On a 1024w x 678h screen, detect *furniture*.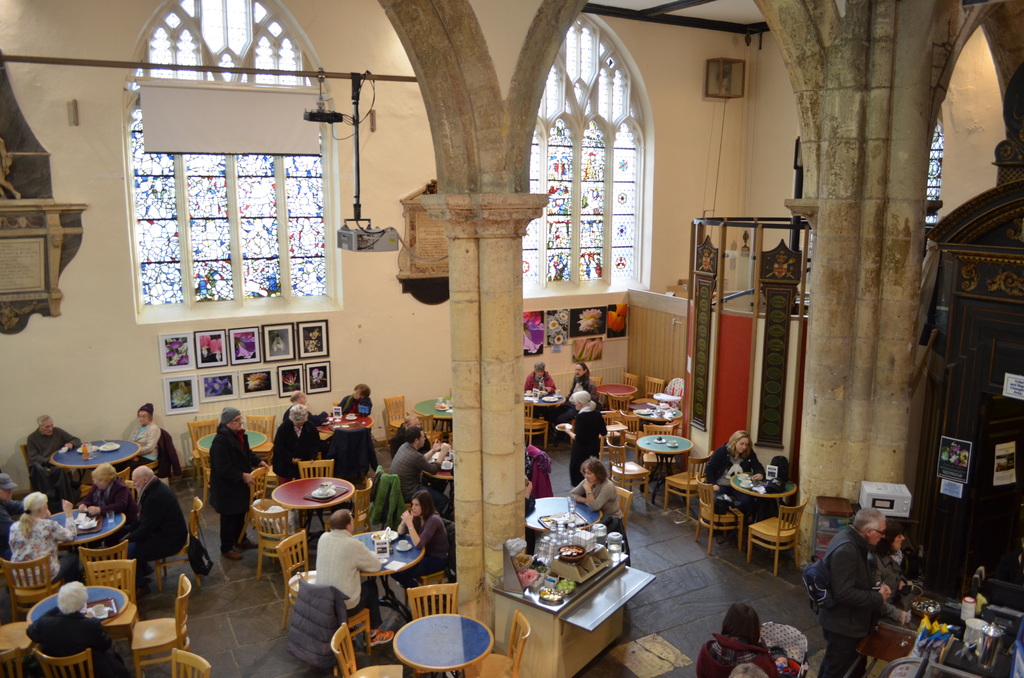
bbox(608, 414, 641, 455).
